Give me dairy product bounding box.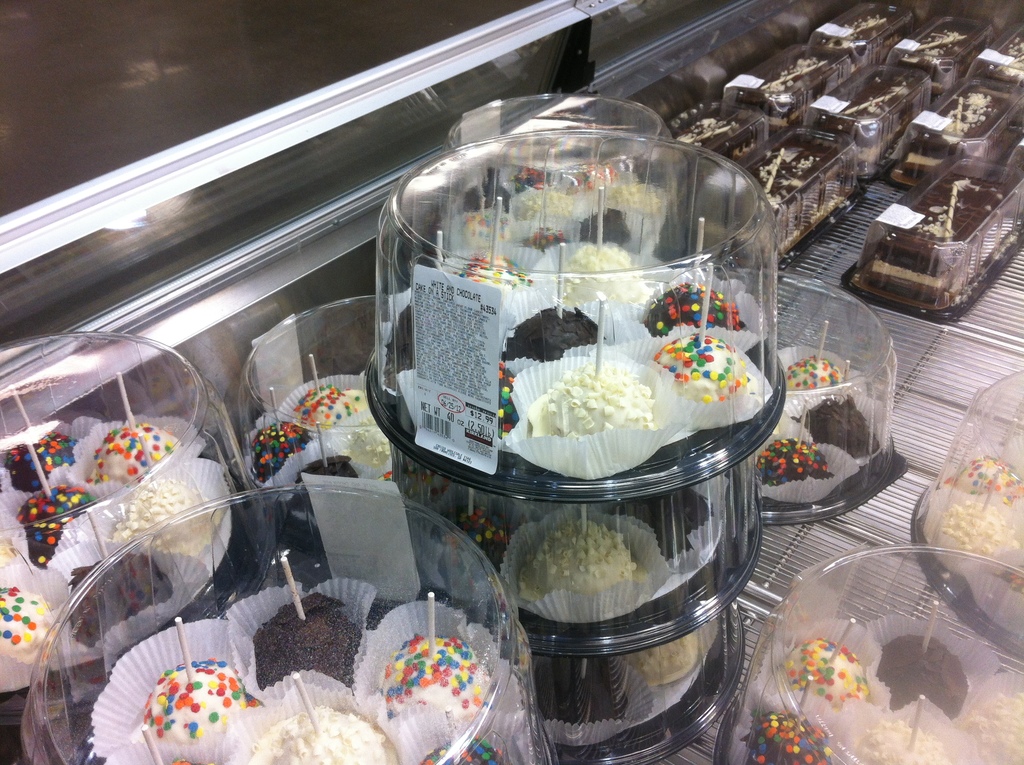
box(150, 656, 228, 749).
